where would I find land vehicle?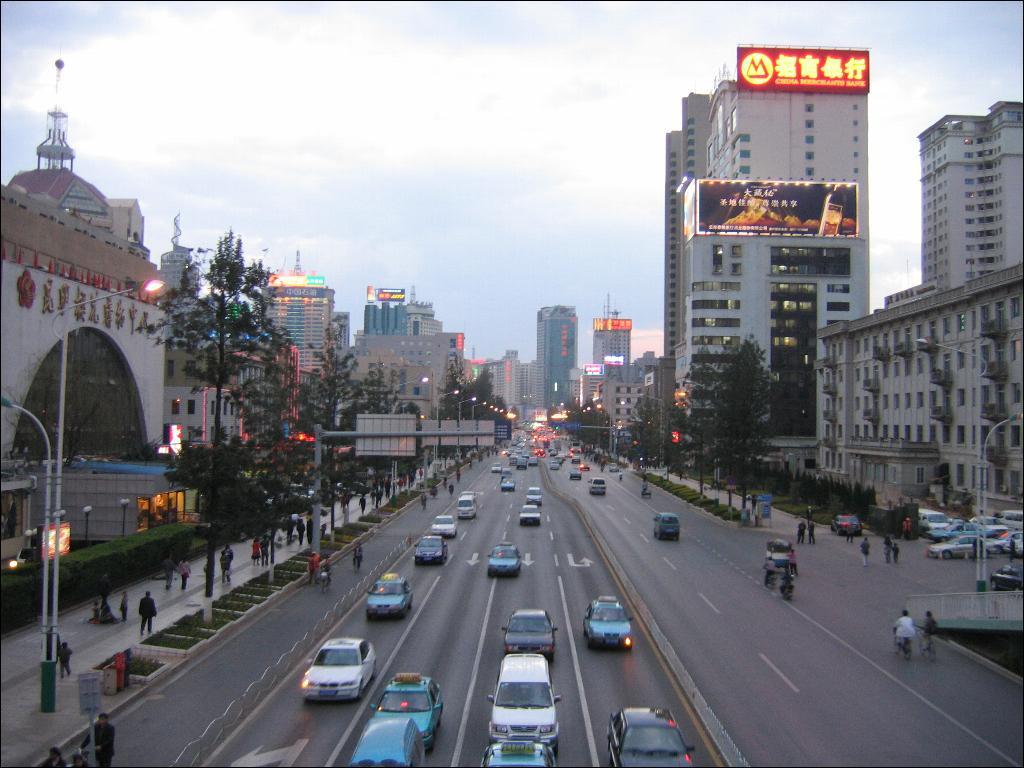
At box(477, 647, 566, 767).
